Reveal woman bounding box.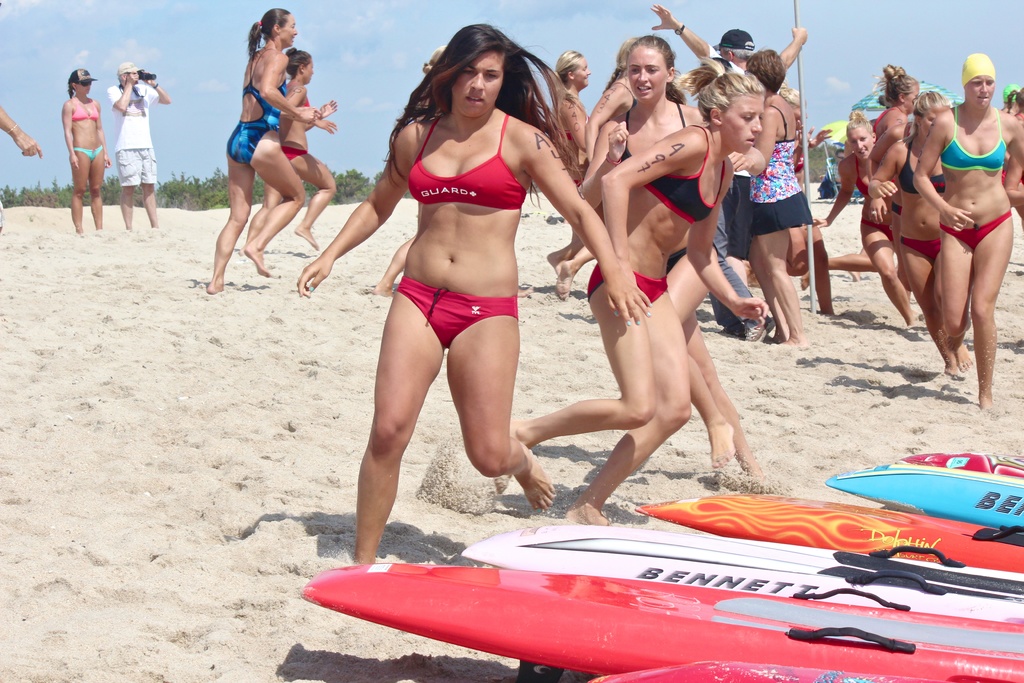
Revealed: [545,53,595,277].
